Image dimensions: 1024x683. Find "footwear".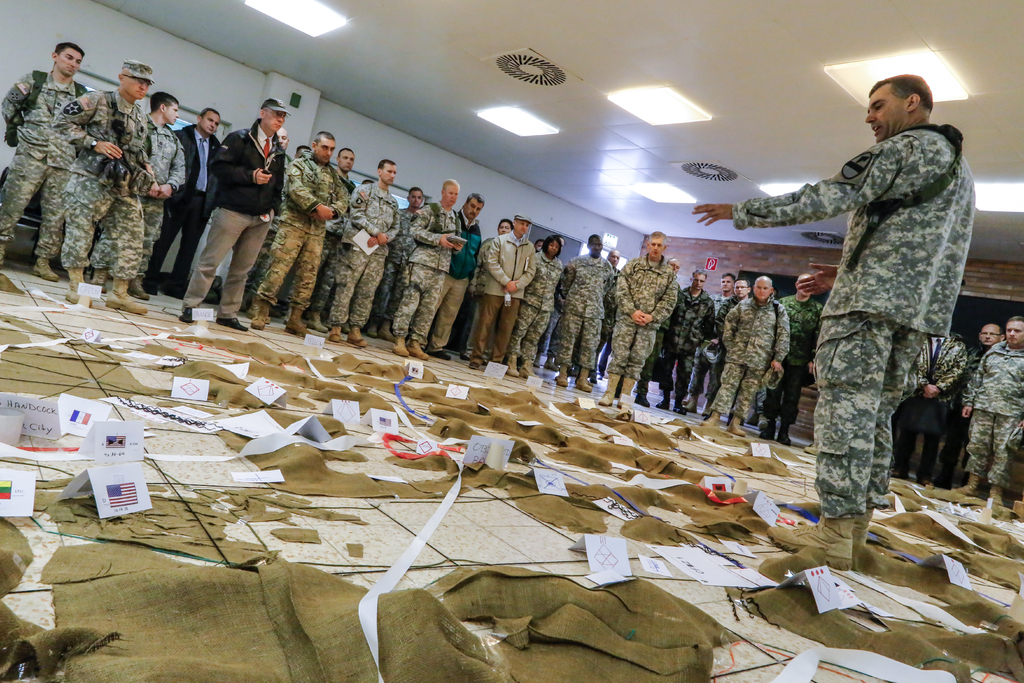
region(800, 441, 818, 459).
